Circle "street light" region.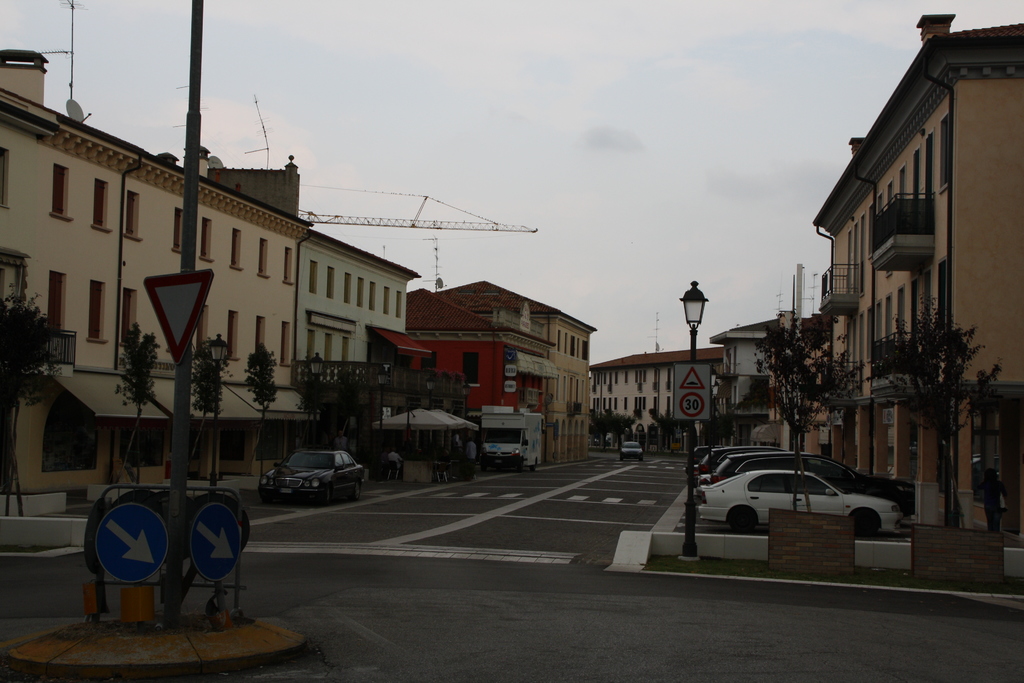
Region: bbox=(204, 337, 228, 488).
